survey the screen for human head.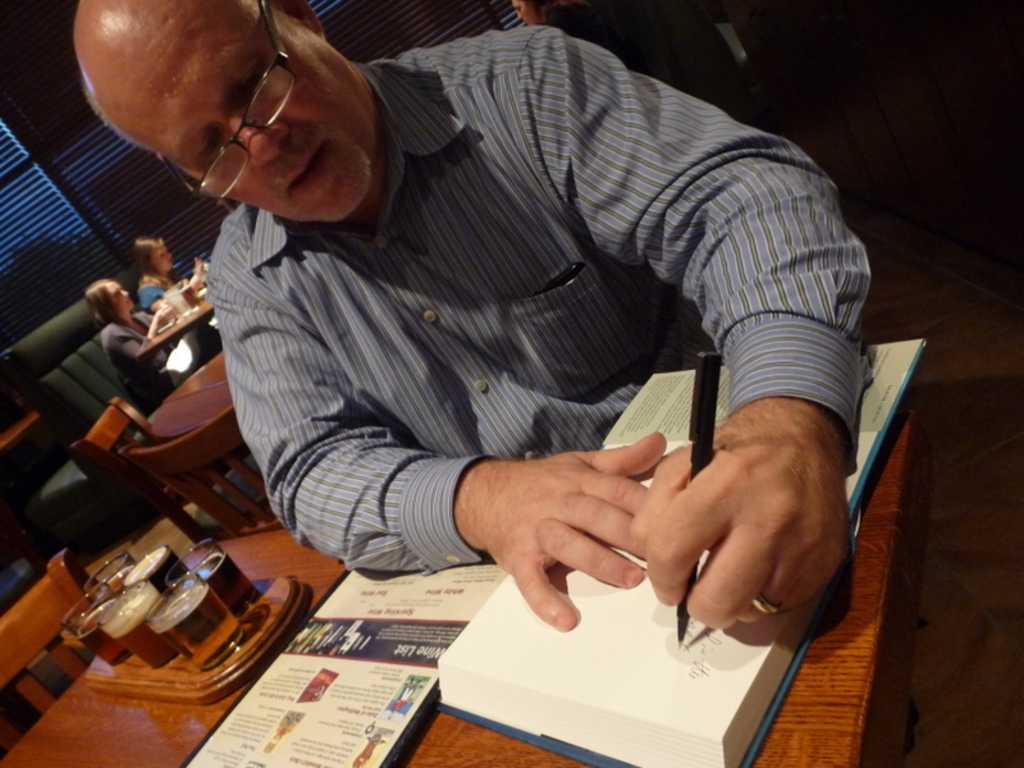
Survey found: 93, 15, 378, 211.
